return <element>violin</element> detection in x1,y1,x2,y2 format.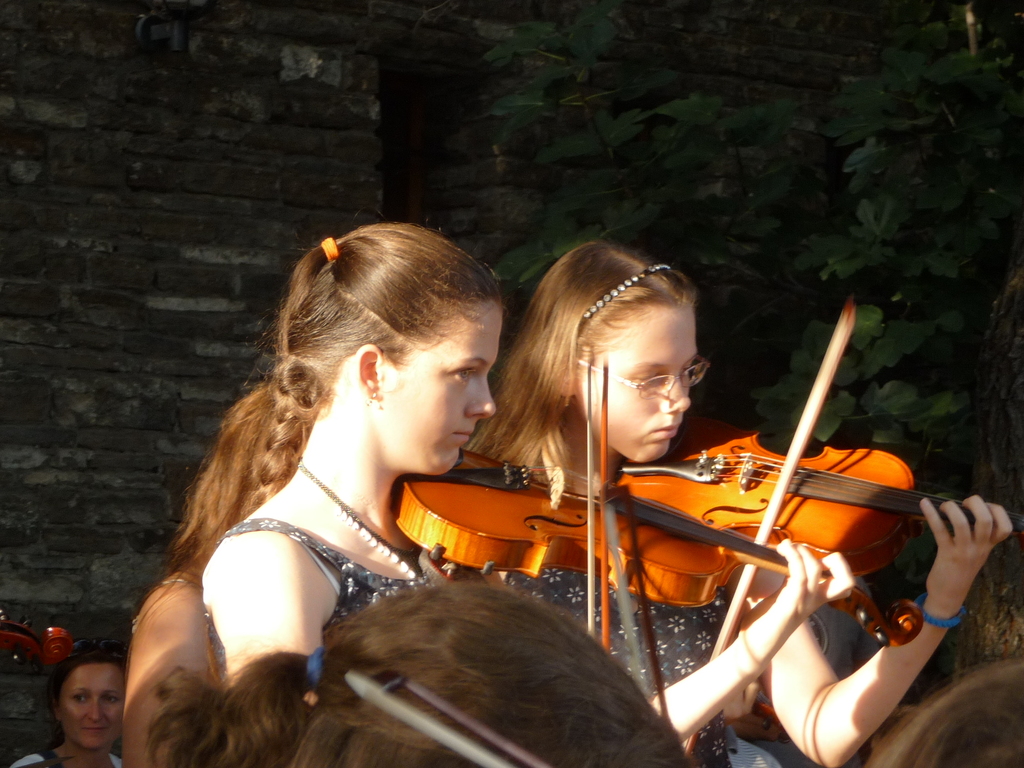
616,297,1023,761.
